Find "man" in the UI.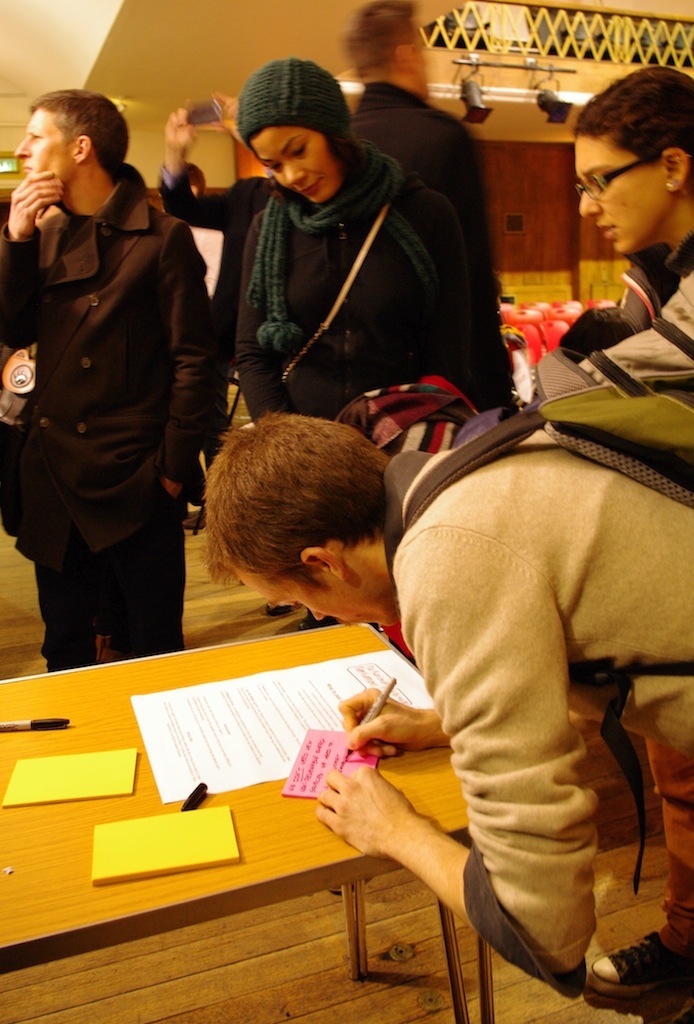
UI element at bbox=(0, 91, 222, 666).
